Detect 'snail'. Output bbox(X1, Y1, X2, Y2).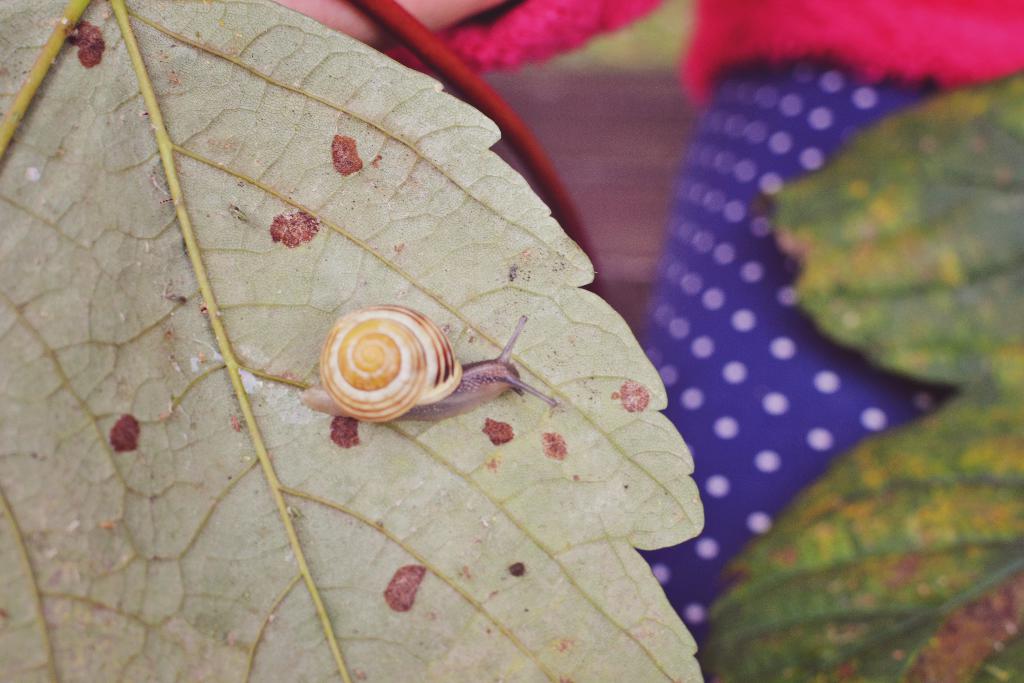
bbox(294, 298, 556, 433).
